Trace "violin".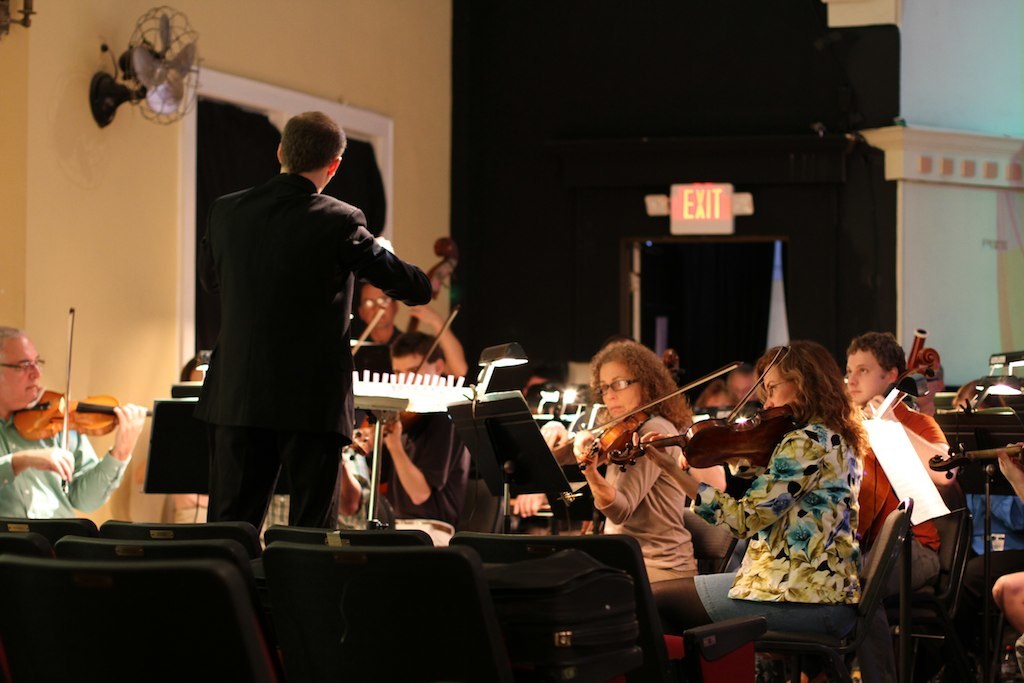
Traced to box(607, 341, 806, 480).
